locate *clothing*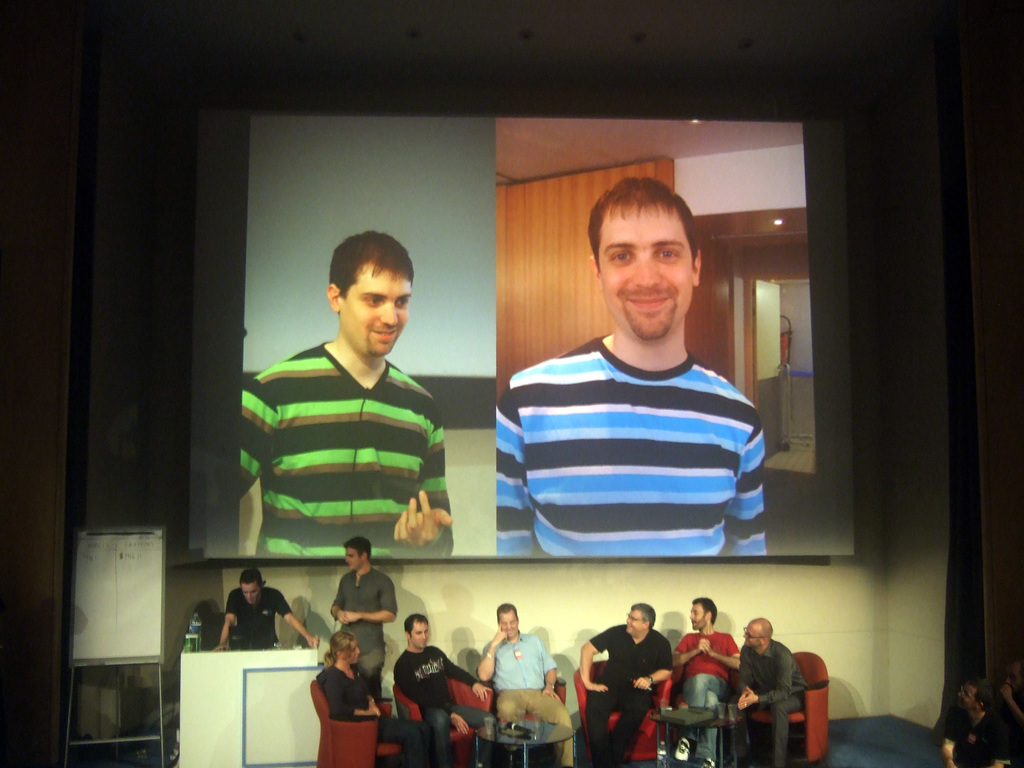
l=486, t=292, r=787, b=585
